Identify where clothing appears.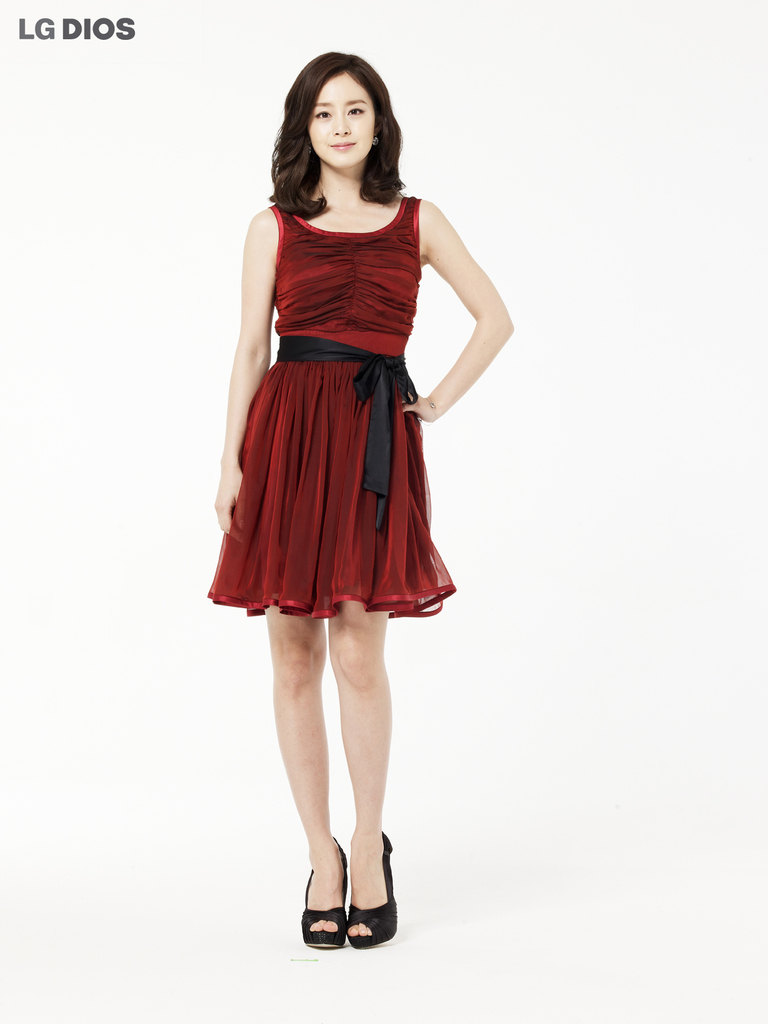
Appears at 204:200:453:620.
